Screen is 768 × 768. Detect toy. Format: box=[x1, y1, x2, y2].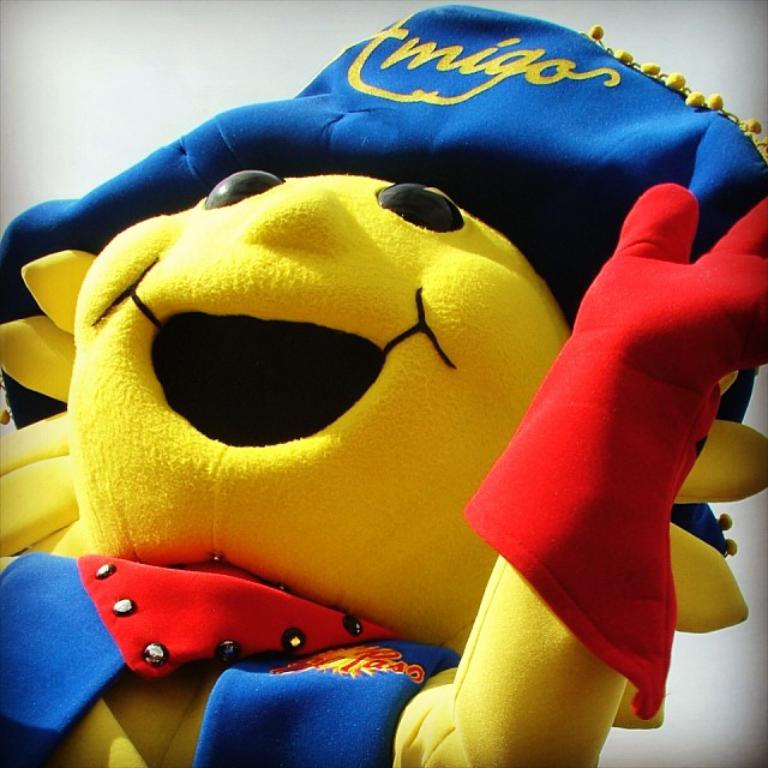
box=[0, 0, 767, 767].
